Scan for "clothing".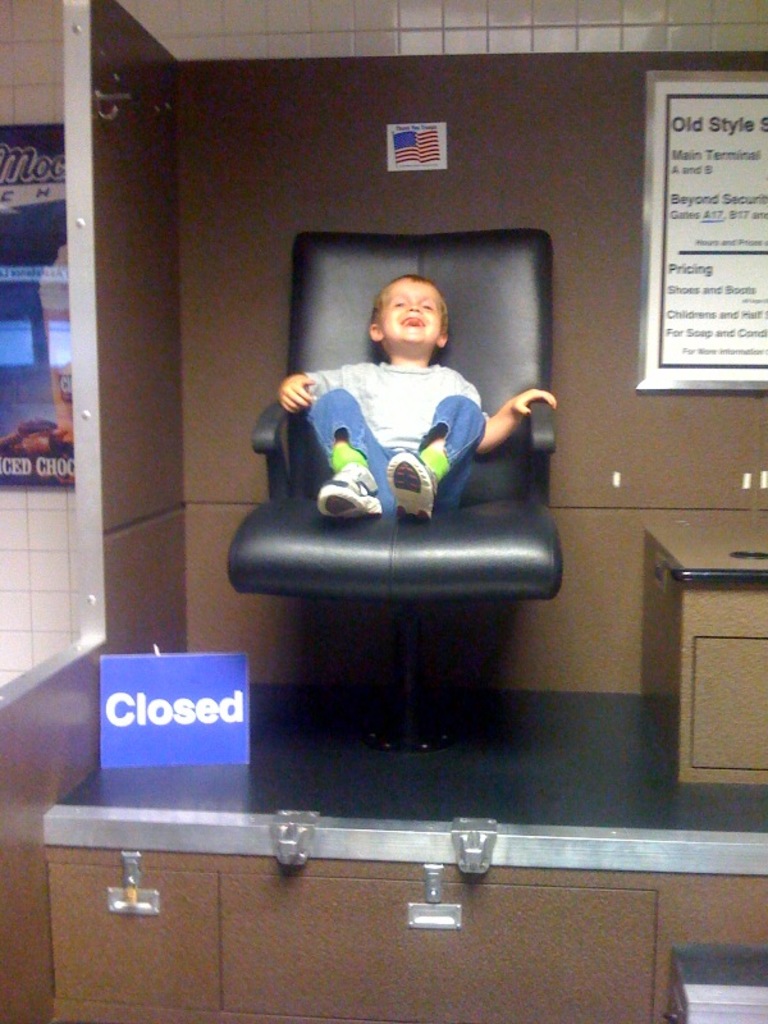
Scan result: 303:352:485:511.
